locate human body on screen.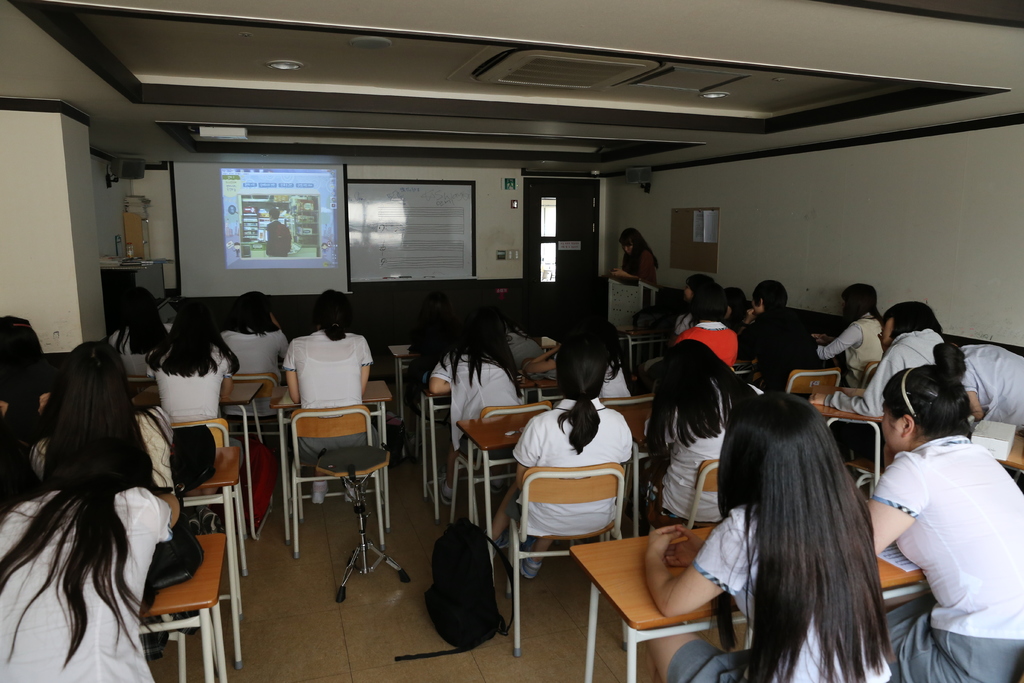
On screen at <bbox>612, 225, 659, 305</bbox>.
